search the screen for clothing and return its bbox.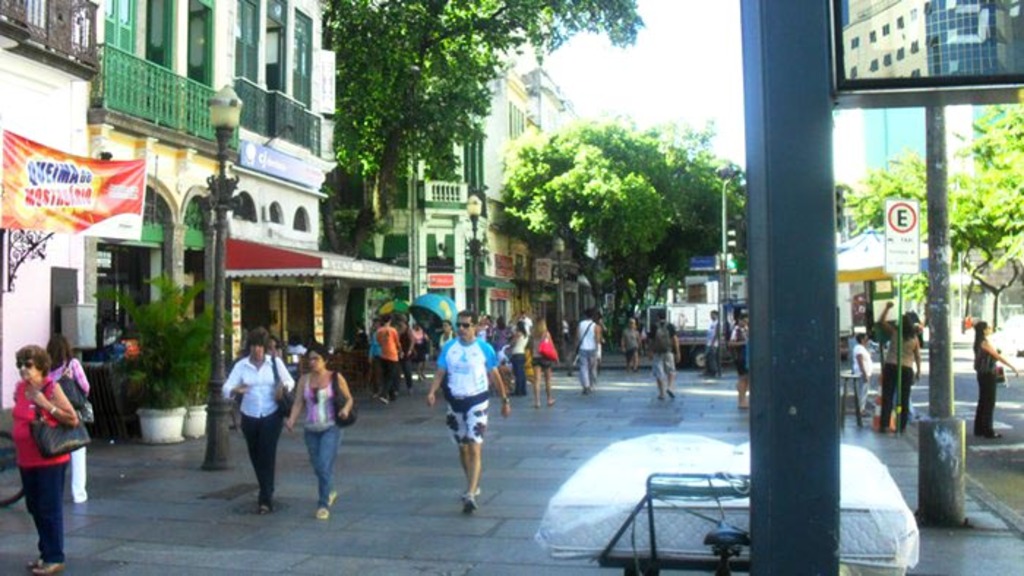
Found: Rect(9, 342, 85, 548).
